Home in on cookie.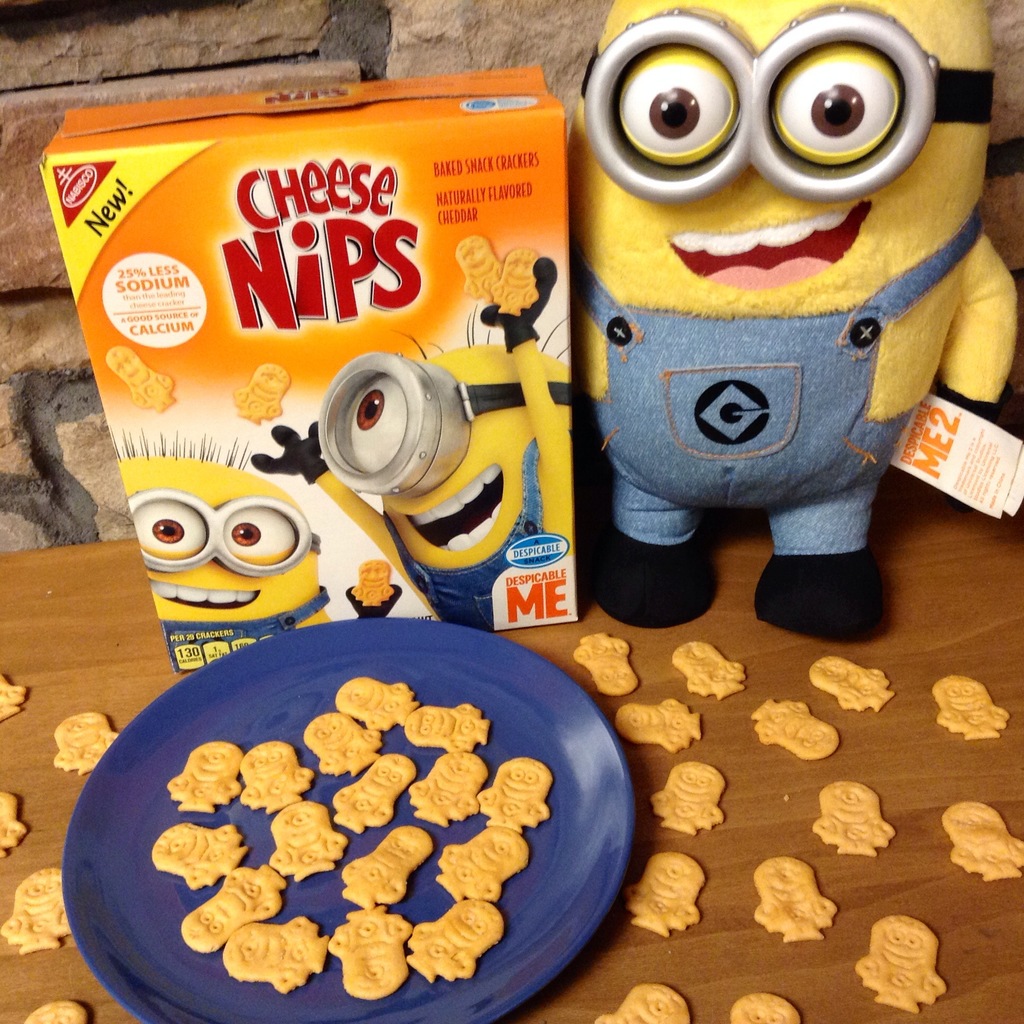
Homed in at [572,631,641,698].
